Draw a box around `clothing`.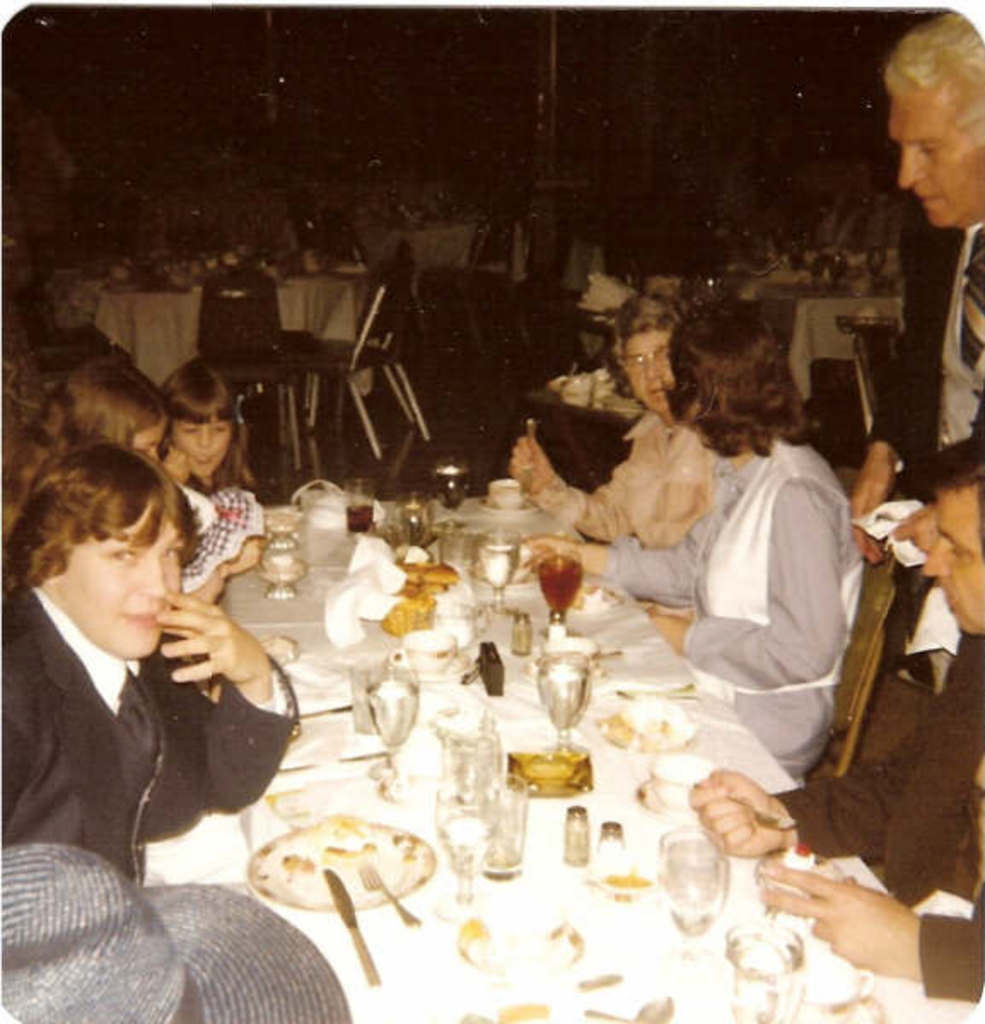
bbox(775, 630, 983, 893).
